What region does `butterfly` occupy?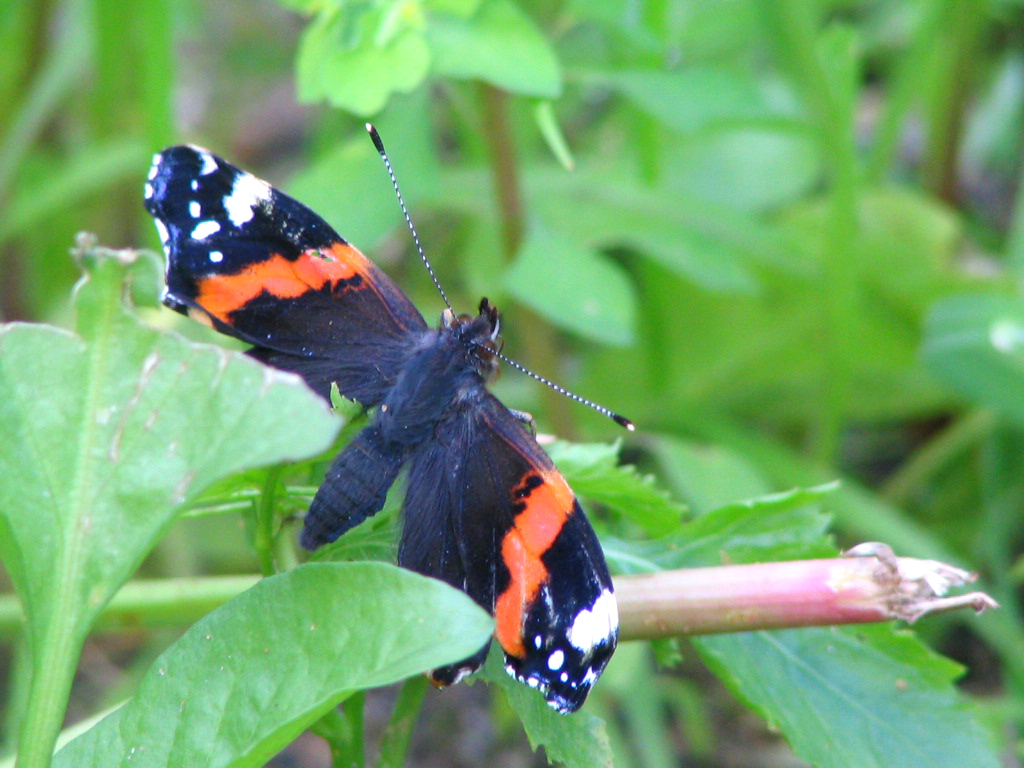
detection(152, 116, 646, 700).
